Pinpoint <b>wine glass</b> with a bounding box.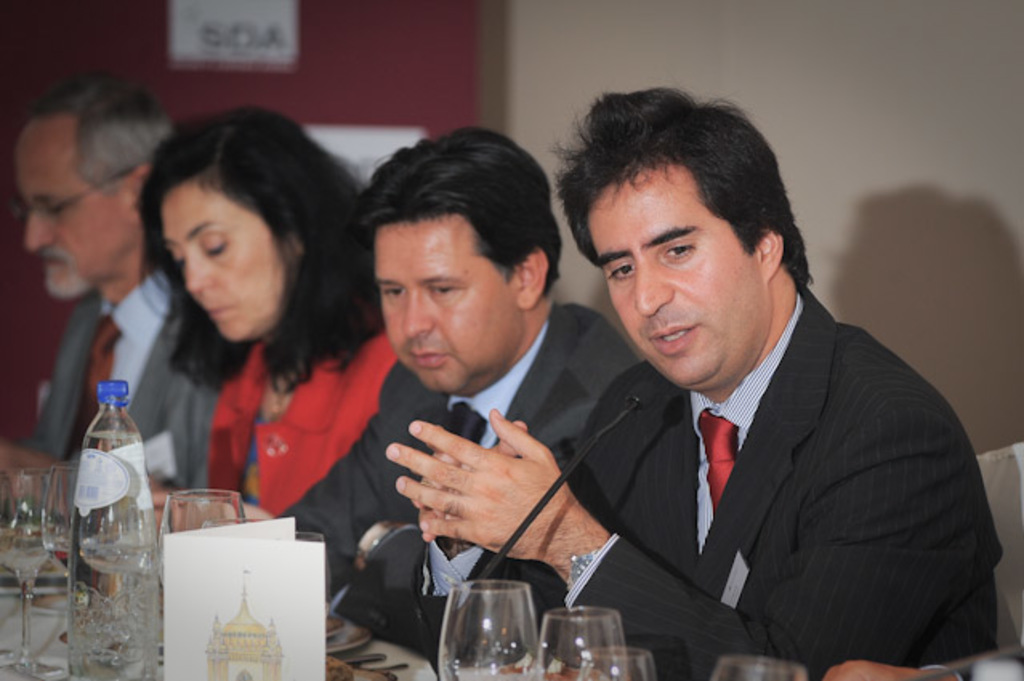
box=[712, 654, 809, 679].
